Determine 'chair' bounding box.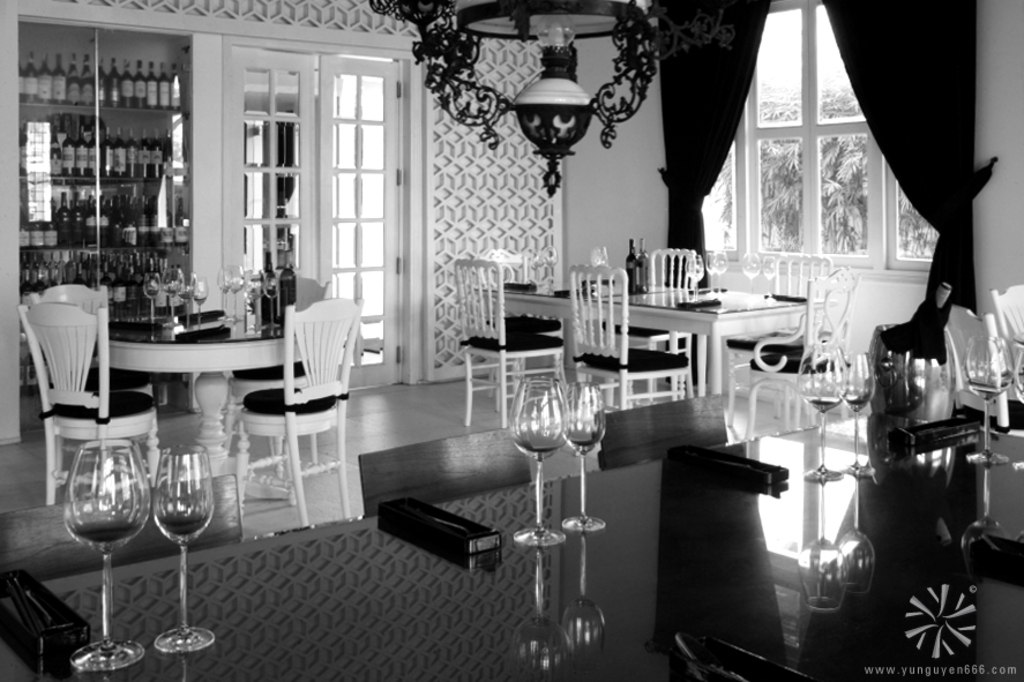
Determined: <bbox>562, 264, 695, 410</bbox>.
